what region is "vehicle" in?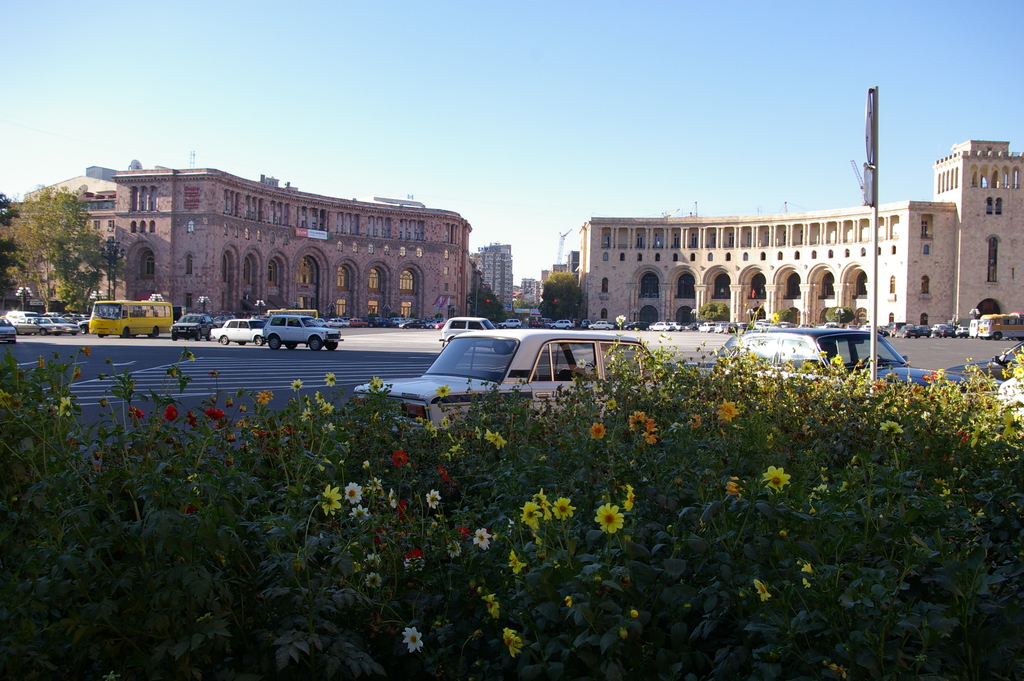
x1=164, y1=309, x2=216, y2=341.
